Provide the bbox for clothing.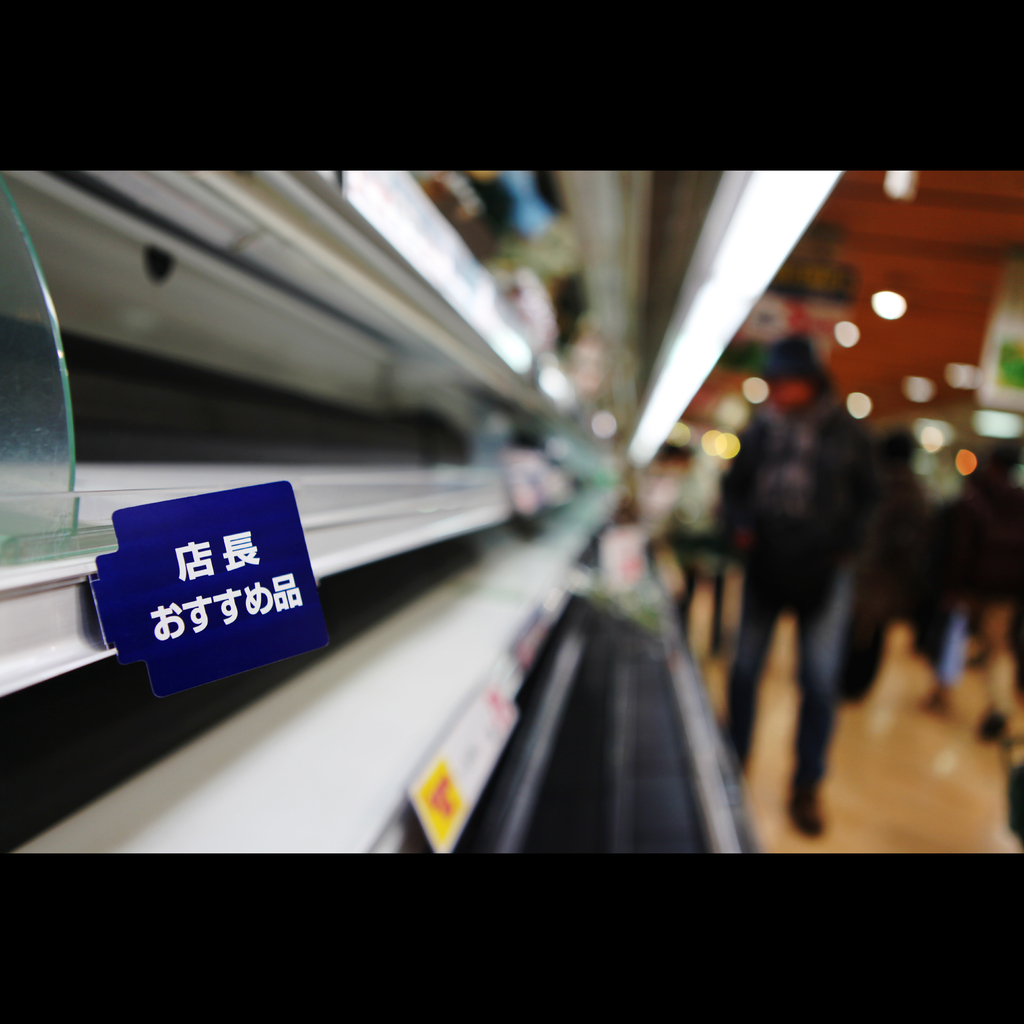
[left=832, top=464, right=916, bottom=707].
